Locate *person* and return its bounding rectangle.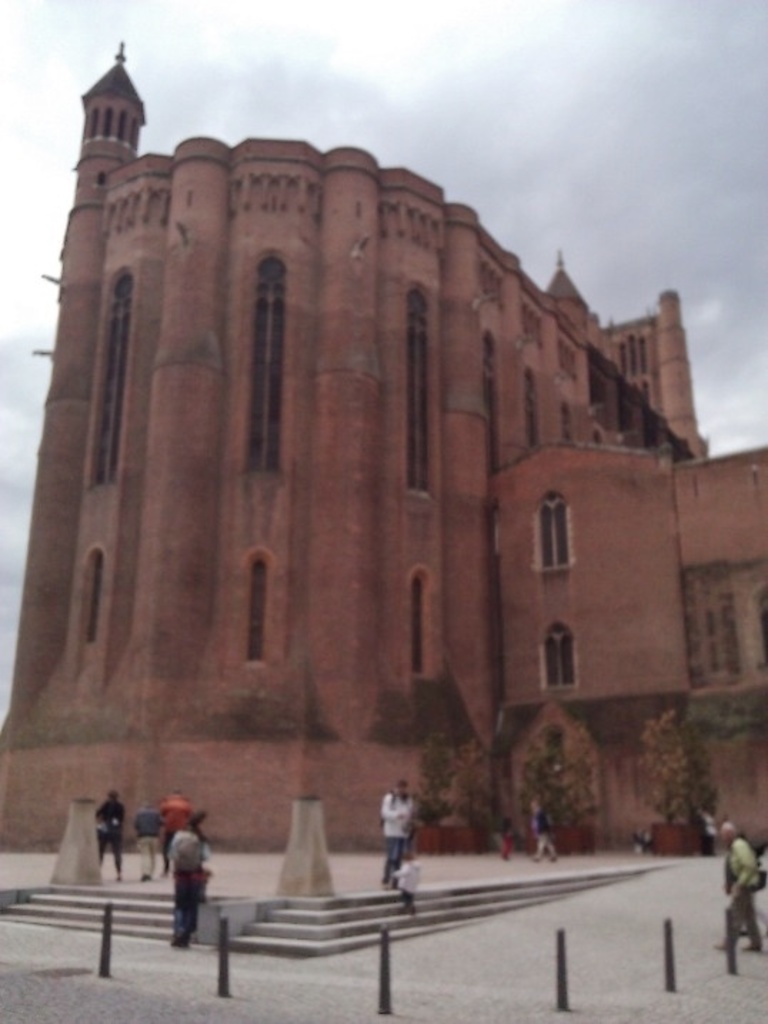
[left=164, top=807, right=217, bottom=950].
